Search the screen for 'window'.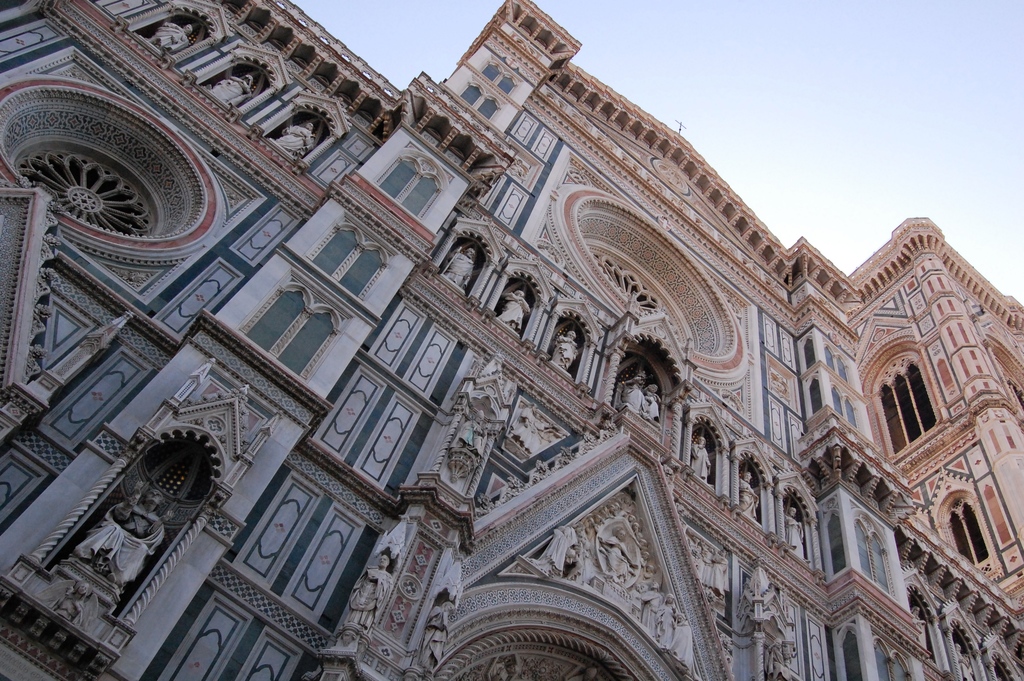
Found at 875, 635, 892, 680.
